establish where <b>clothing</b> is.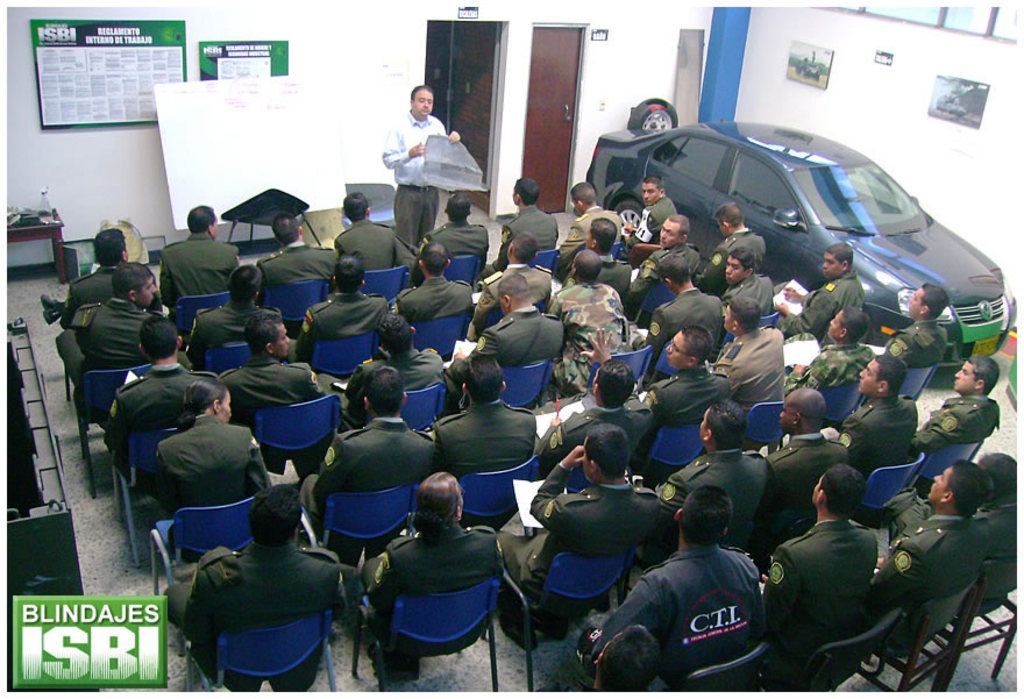
Established at (156,416,272,508).
